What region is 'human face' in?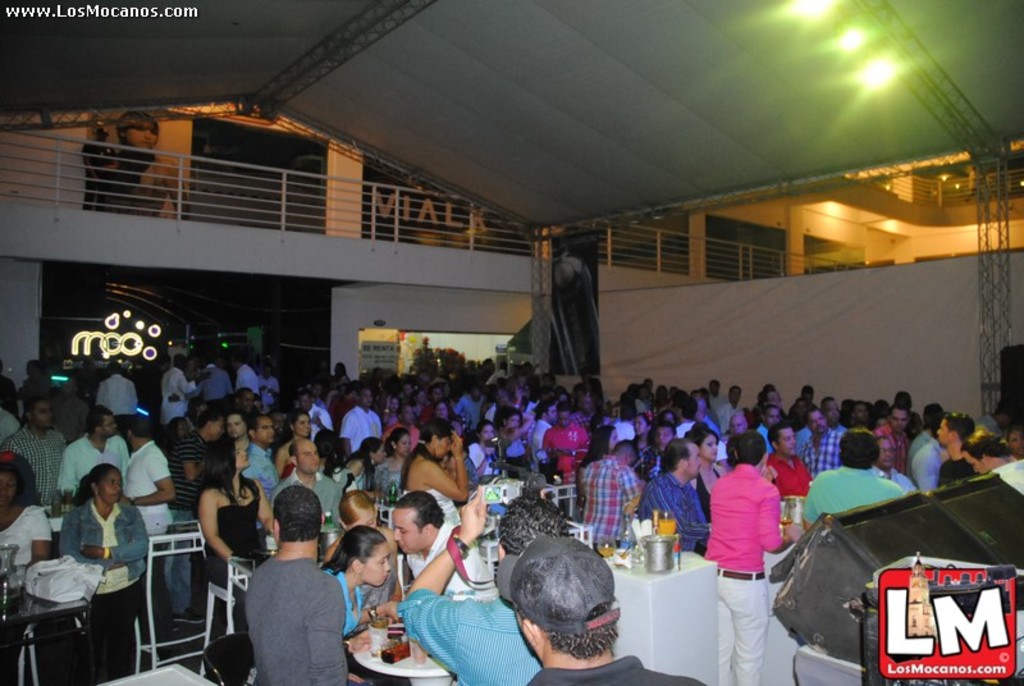
select_region(767, 388, 783, 412).
